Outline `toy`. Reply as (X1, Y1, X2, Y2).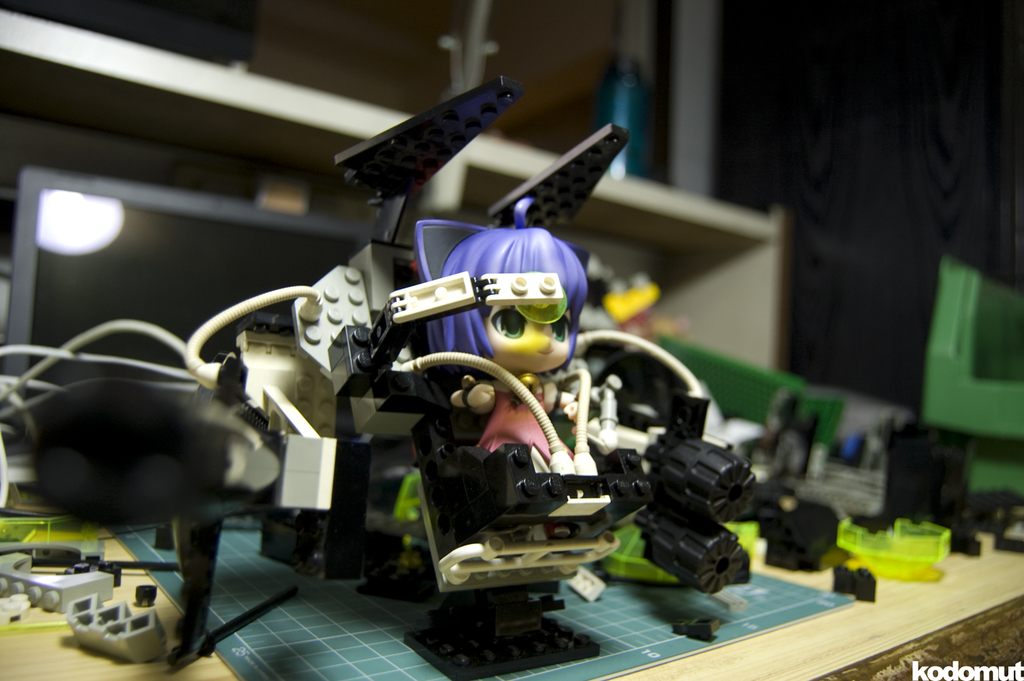
(159, 106, 791, 660).
